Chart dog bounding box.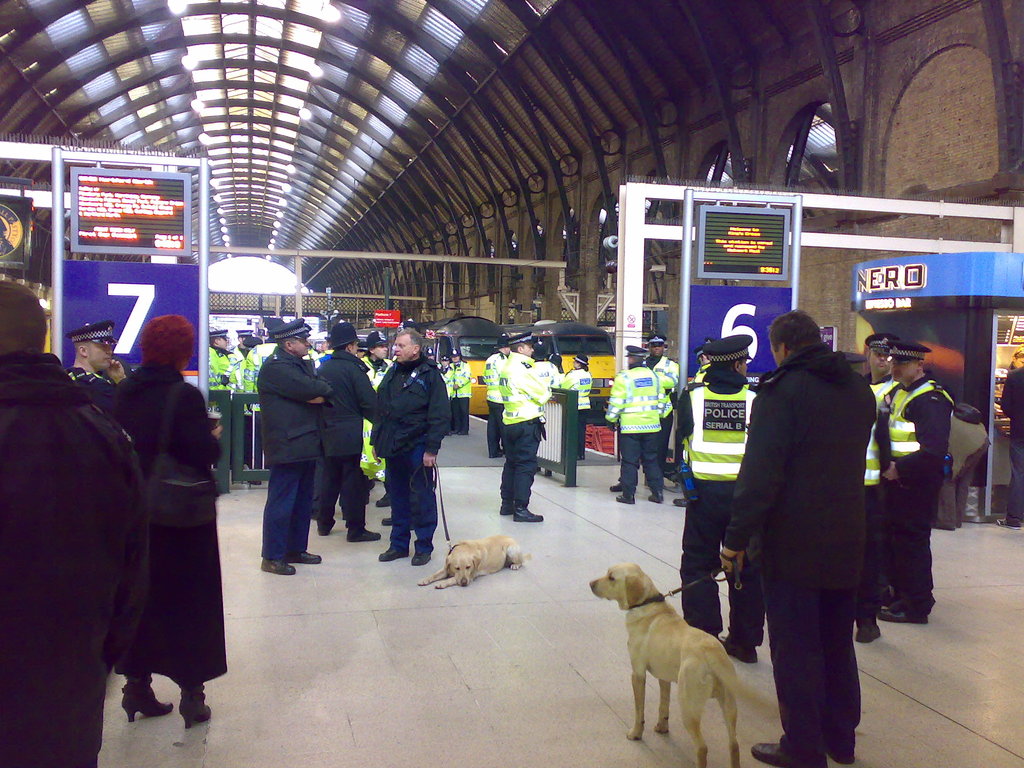
Charted: <bbox>419, 536, 532, 589</bbox>.
